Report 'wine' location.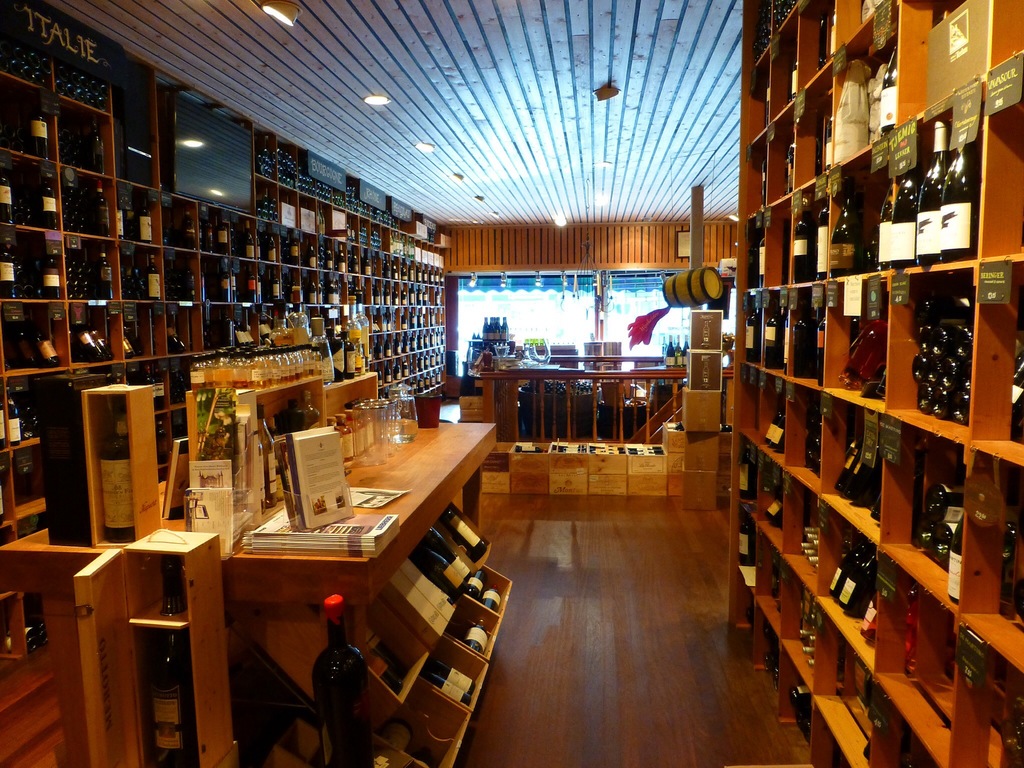
Report: region(764, 492, 783, 528).
